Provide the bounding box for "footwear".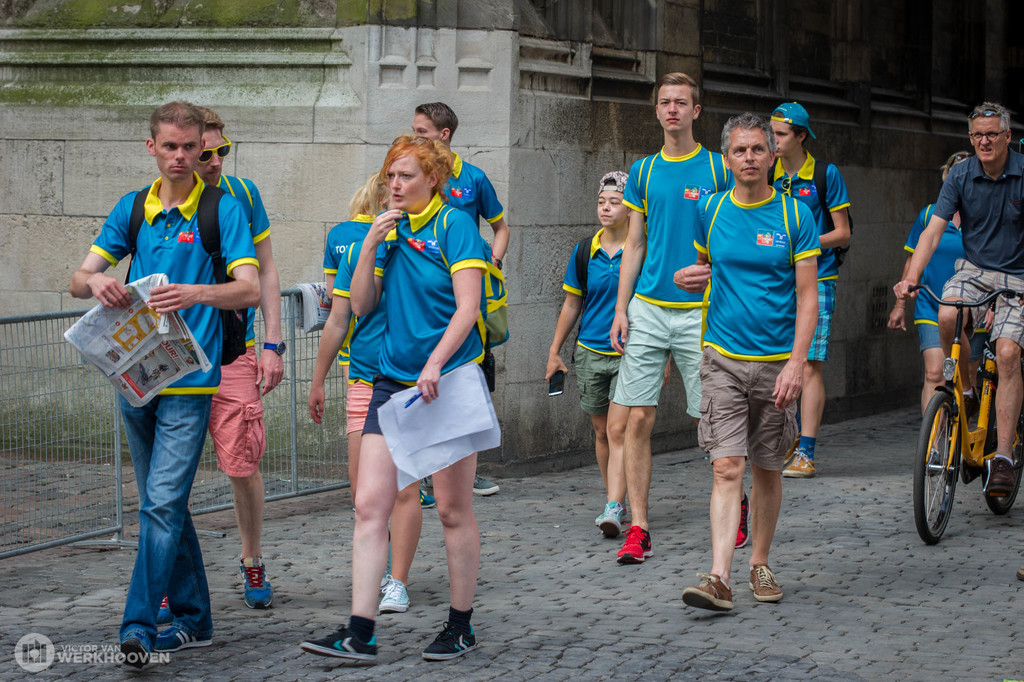
(left=591, top=506, right=626, bottom=530).
